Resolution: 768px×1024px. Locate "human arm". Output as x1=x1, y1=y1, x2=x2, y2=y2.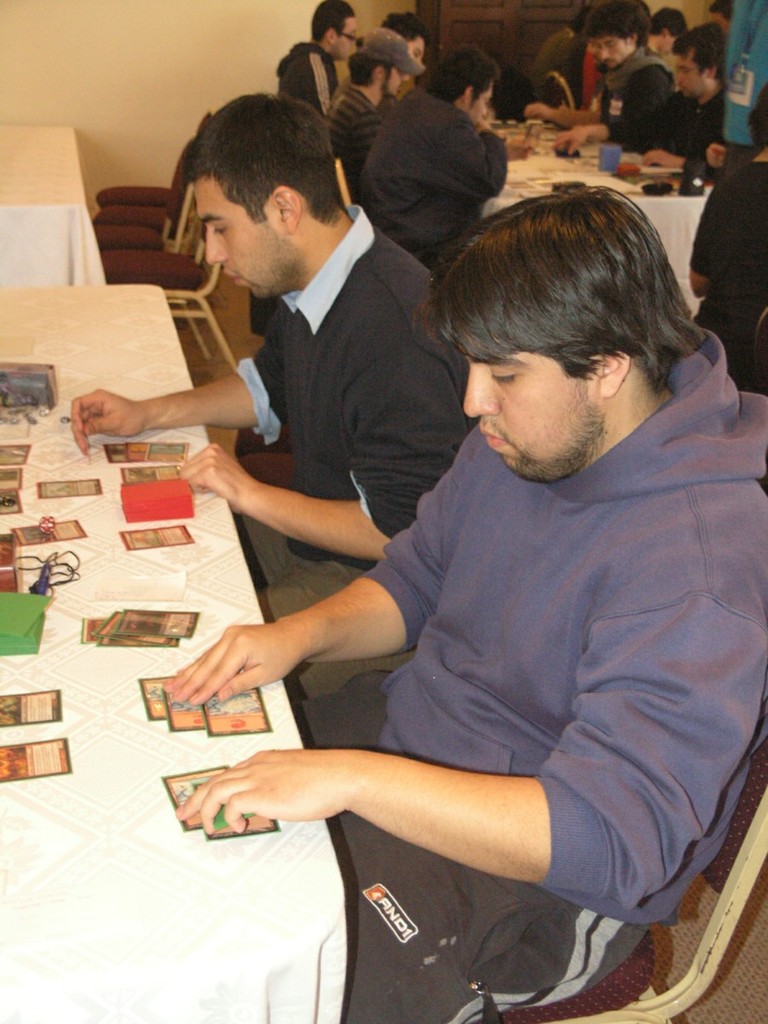
x1=422, y1=102, x2=509, y2=207.
